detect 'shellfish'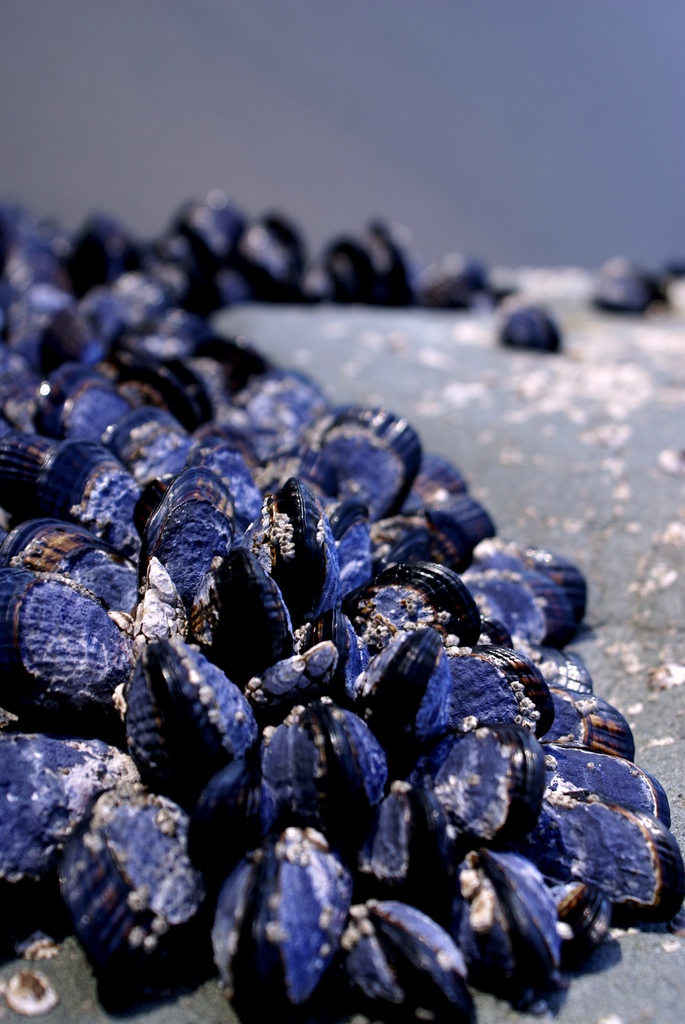
497/292/567/355
